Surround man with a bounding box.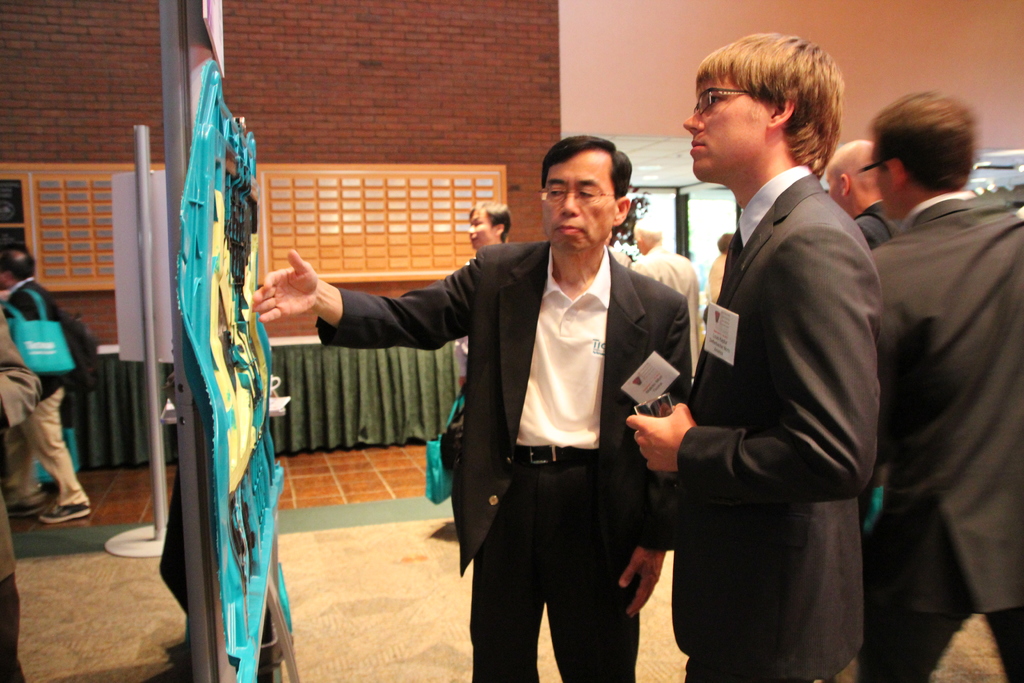
bbox=(623, 211, 701, 378).
